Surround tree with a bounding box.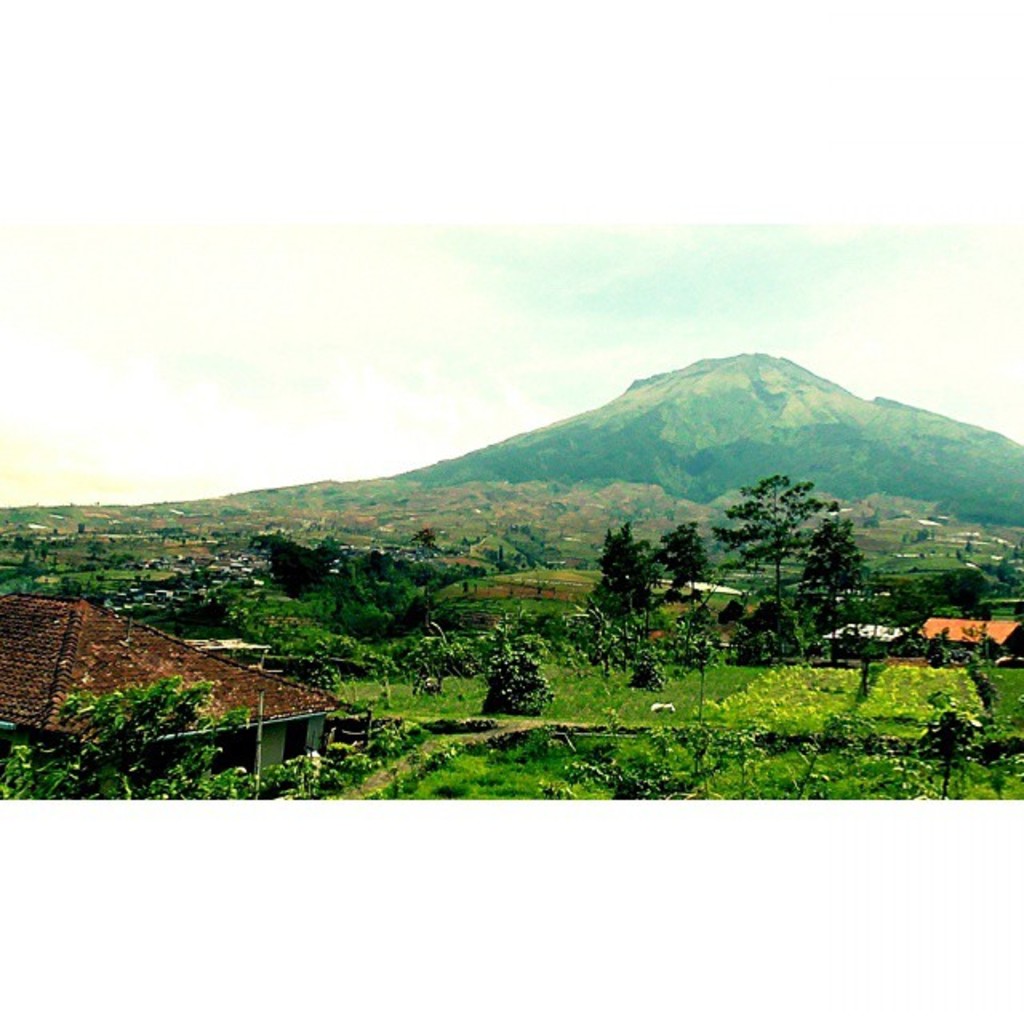
pyautogui.locateOnScreen(0, 678, 258, 798).
